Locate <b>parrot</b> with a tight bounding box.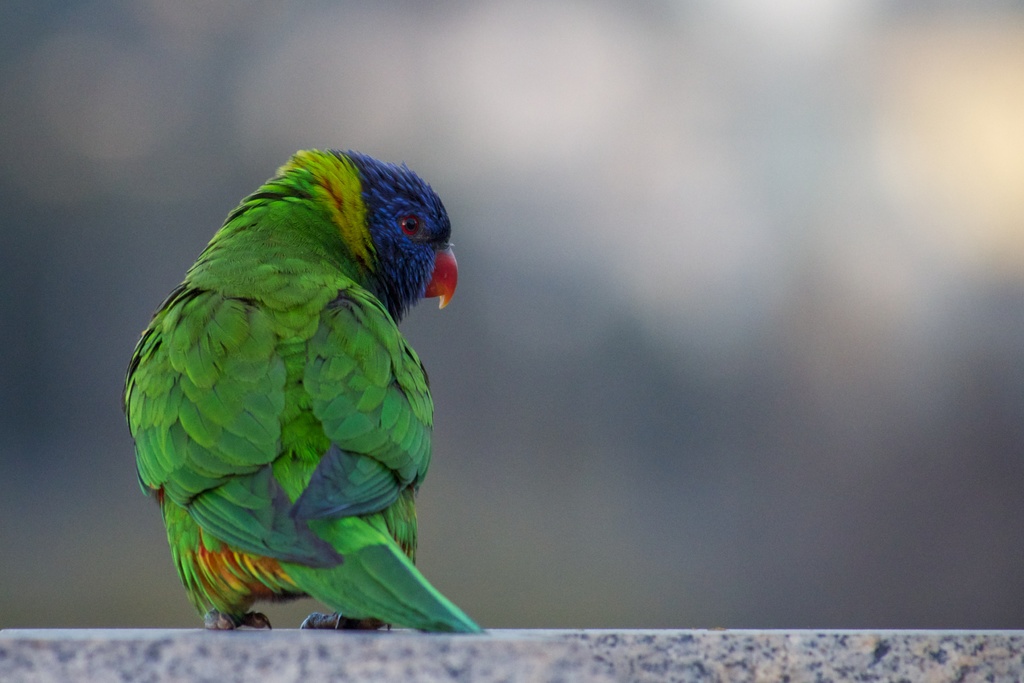
select_region(115, 145, 484, 635).
